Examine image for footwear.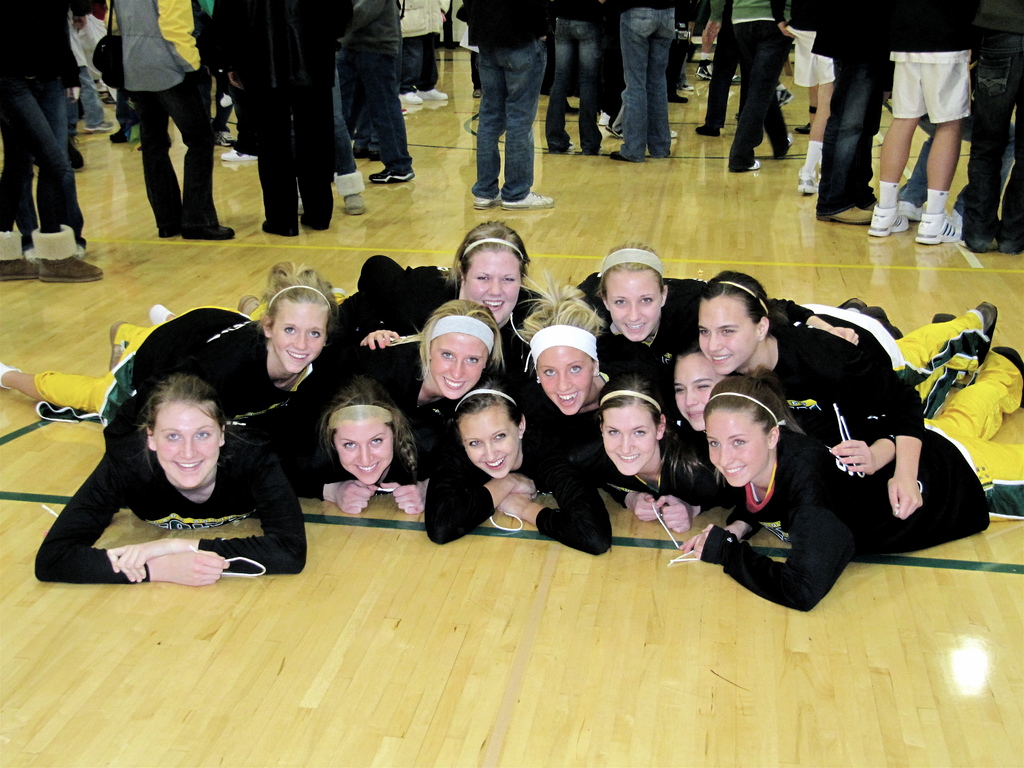
Examination result: [341, 190, 376, 214].
